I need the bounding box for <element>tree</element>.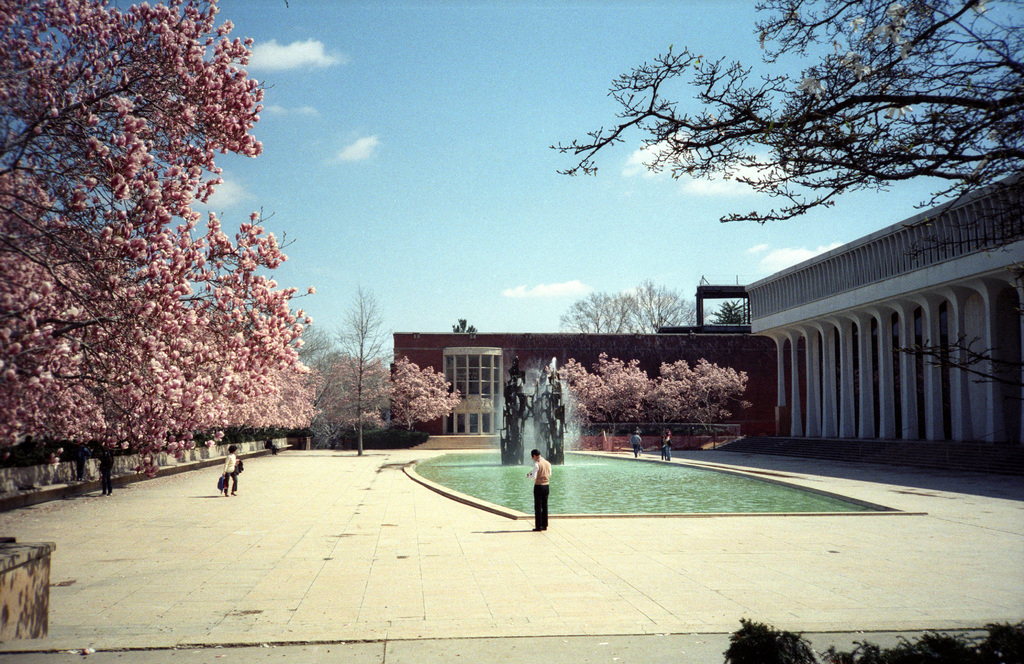
Here it is: {"x1": 619, "y1": 279, "x2": 698, "y2": 333}.
